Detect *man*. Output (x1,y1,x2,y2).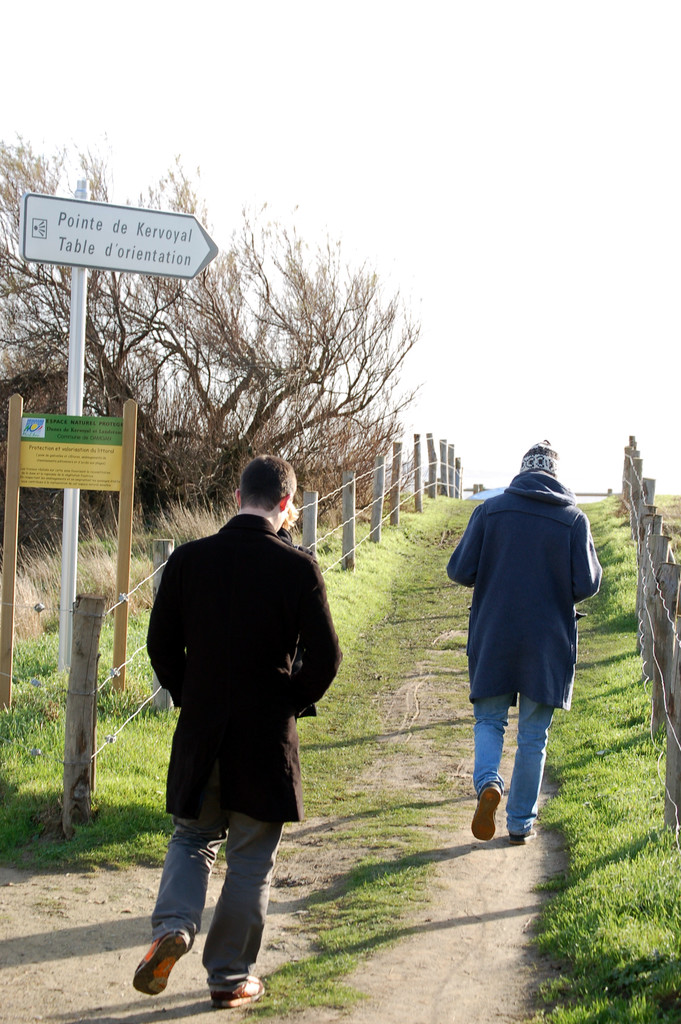
(442,438,609,841).
